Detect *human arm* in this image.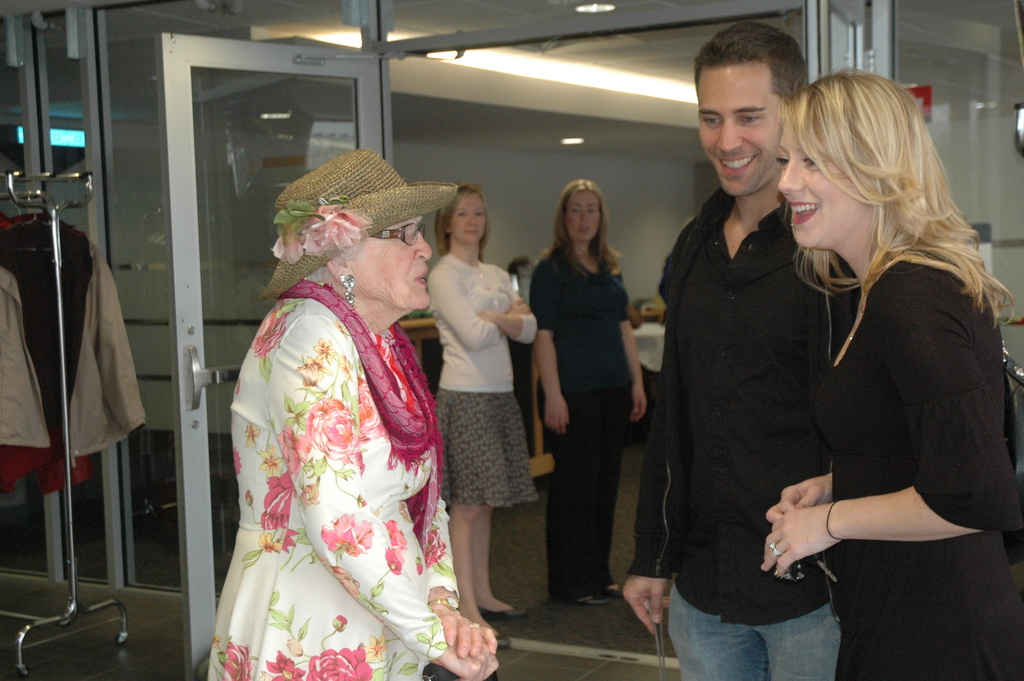
Detection: 544 265 572 437.
